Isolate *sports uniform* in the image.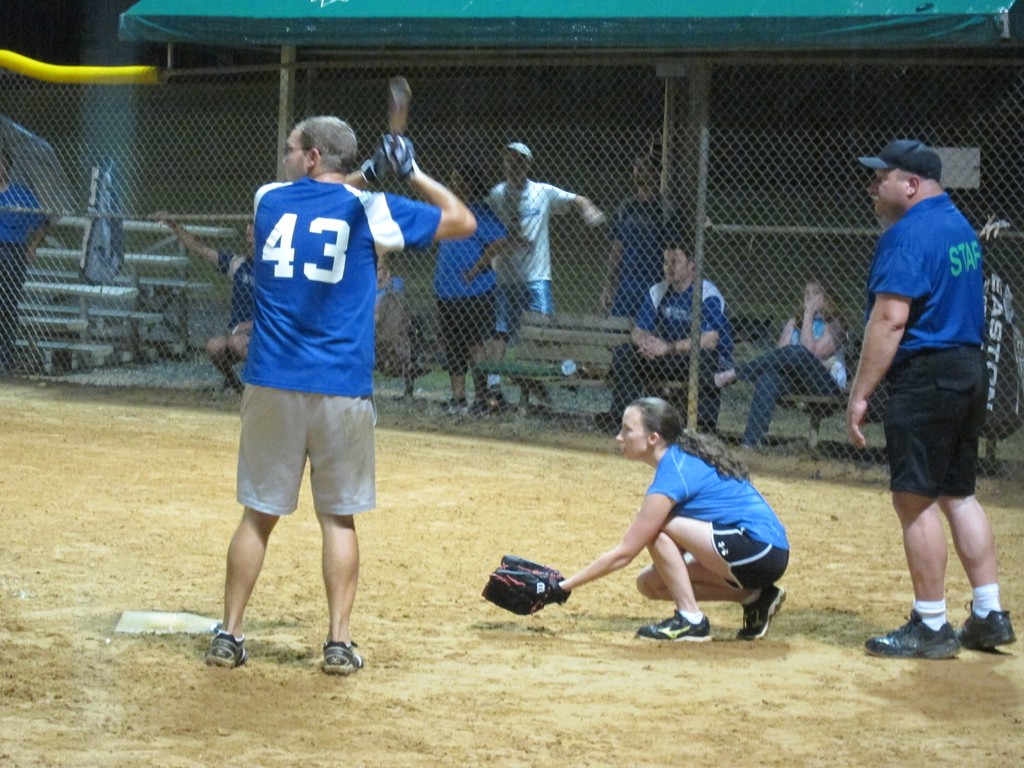
Isolated region: rect(610, 274, 734, 419).
